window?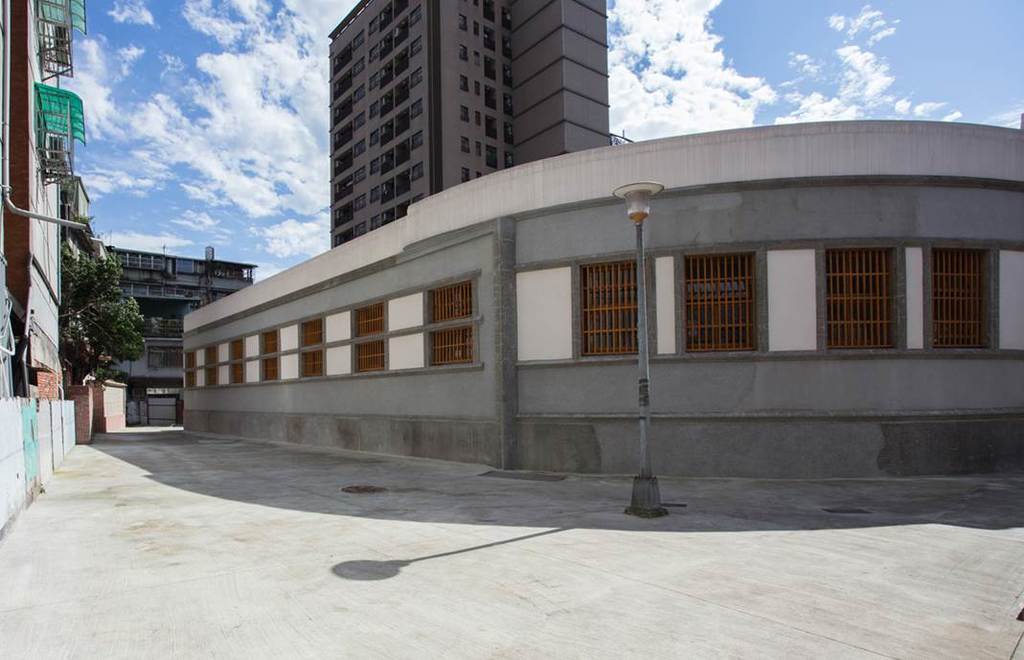
box=[185, 353, 198, 382]
